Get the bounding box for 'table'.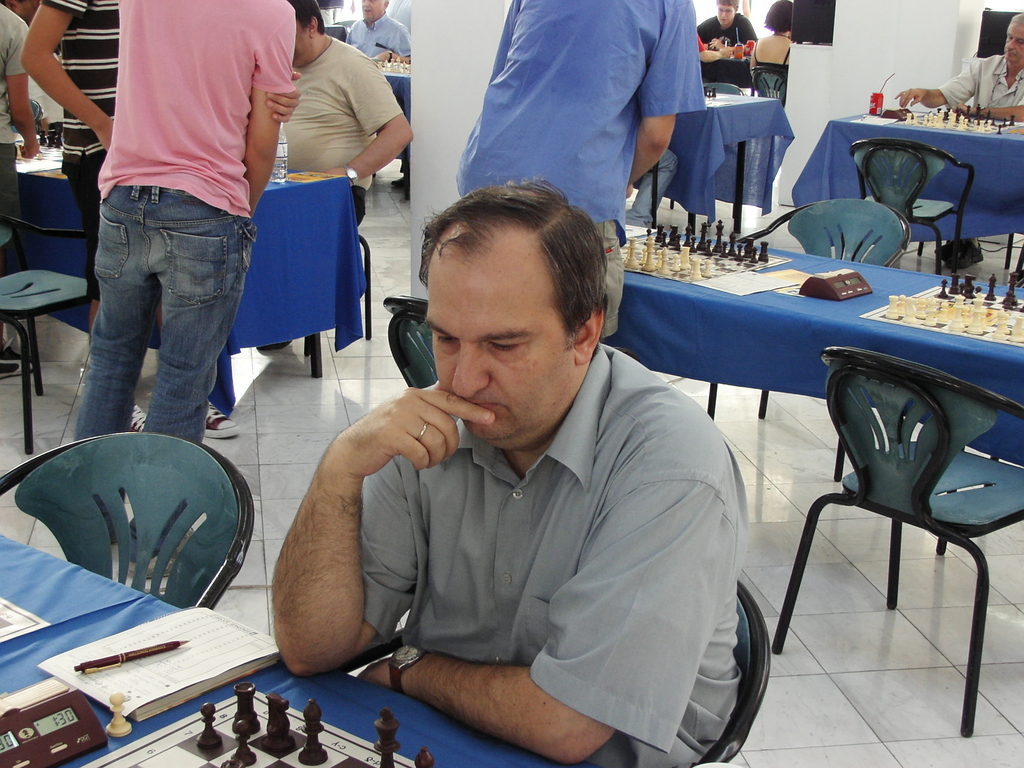
[376, 51, 410, 198].
